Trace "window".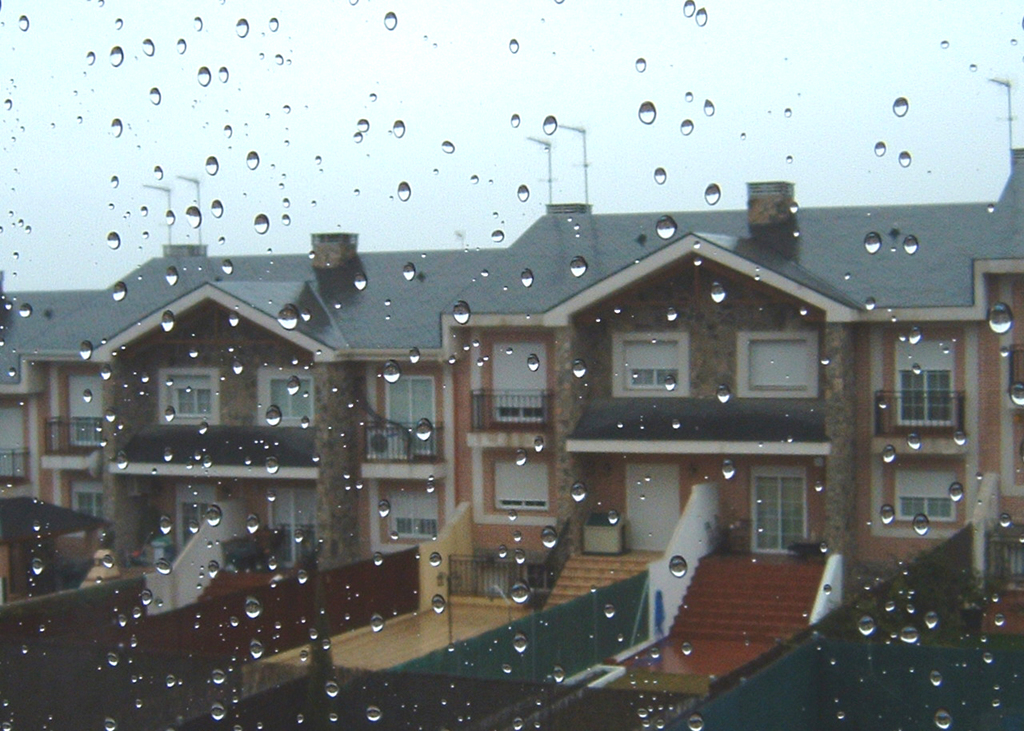
Traced to 894,338,958,425.
